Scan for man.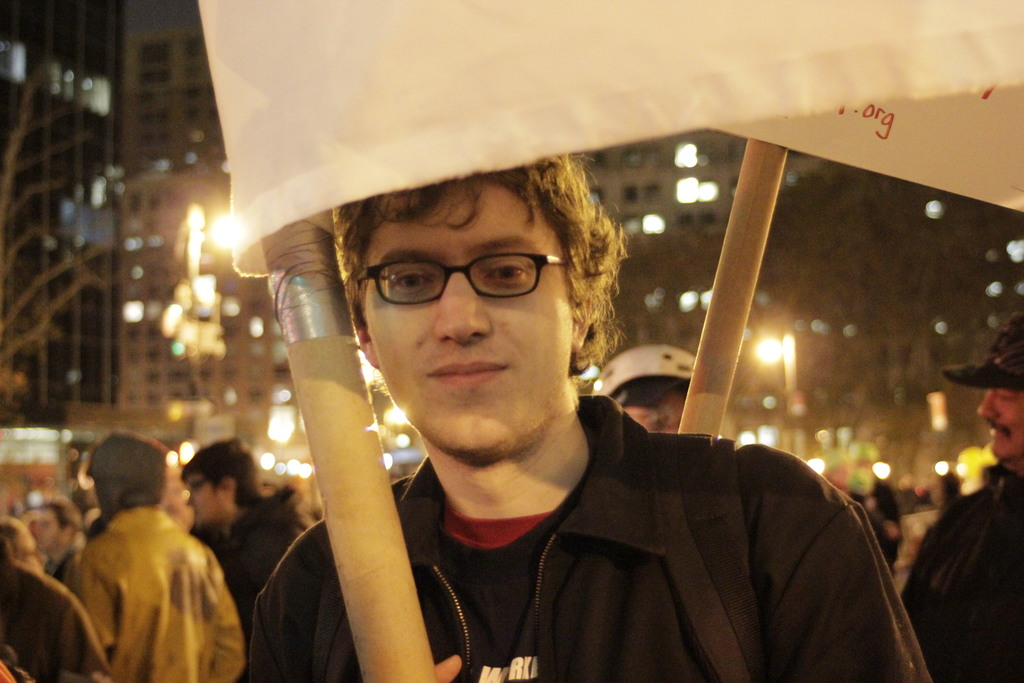
Scan result: 55 432 236 682.
